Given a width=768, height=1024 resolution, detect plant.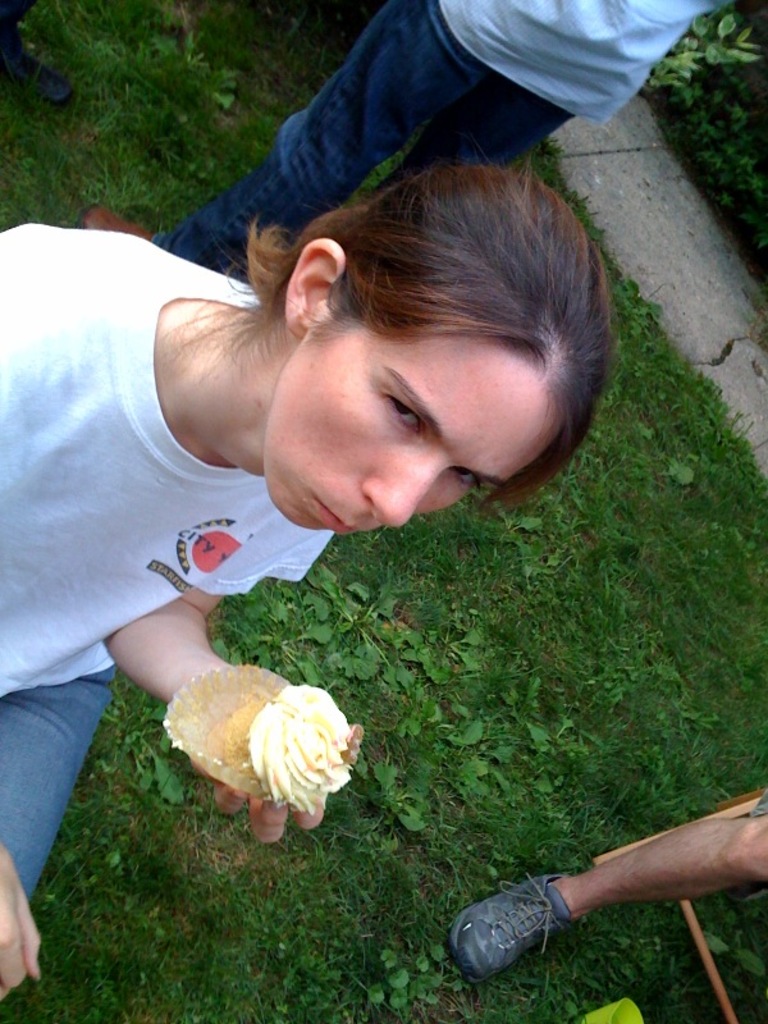
[x1=0, y1=0, x2=293, y2=244].
